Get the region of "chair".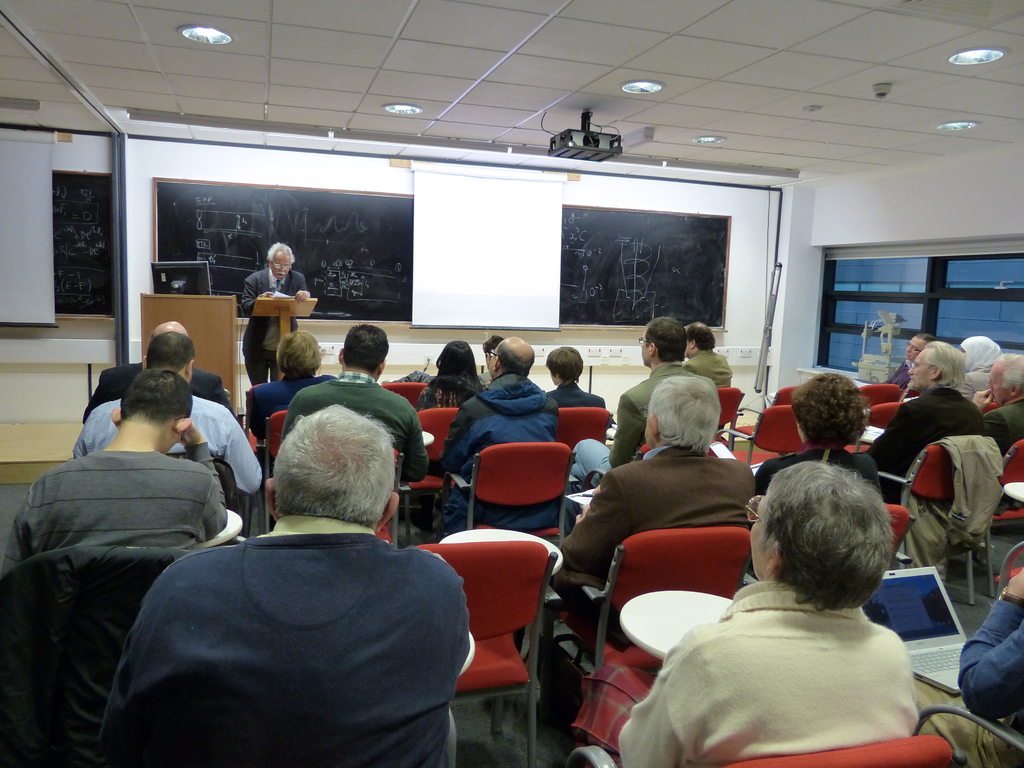
box=[264, 451, 410, 546].
